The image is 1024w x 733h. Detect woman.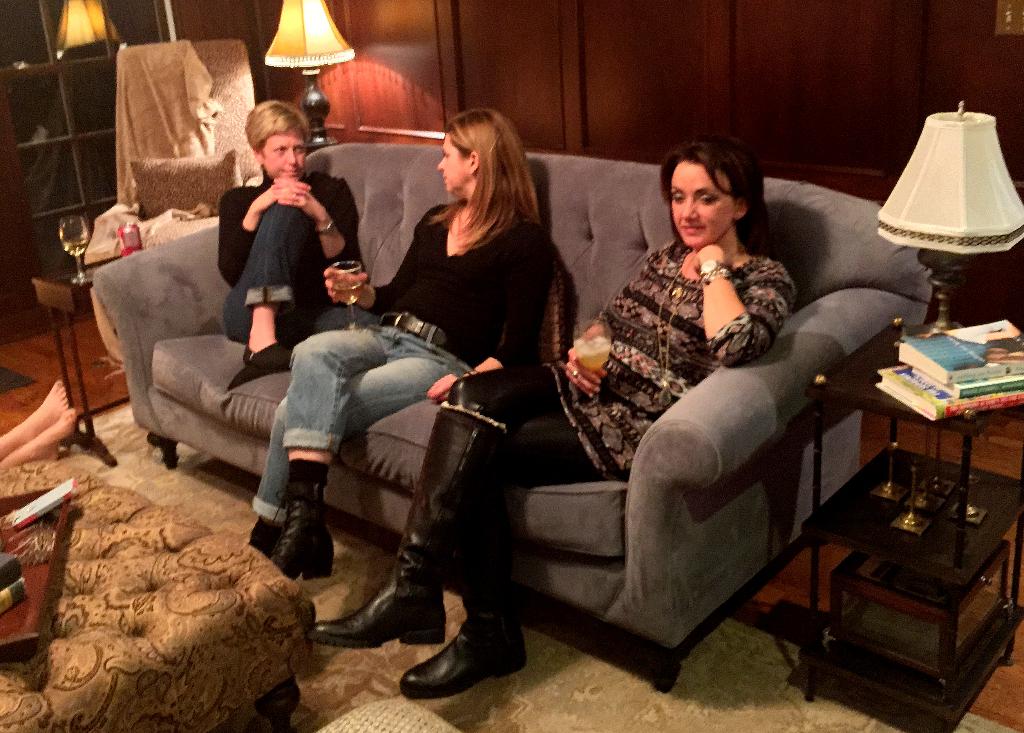
Detection: bbox=(216, 98, 369, 391).
